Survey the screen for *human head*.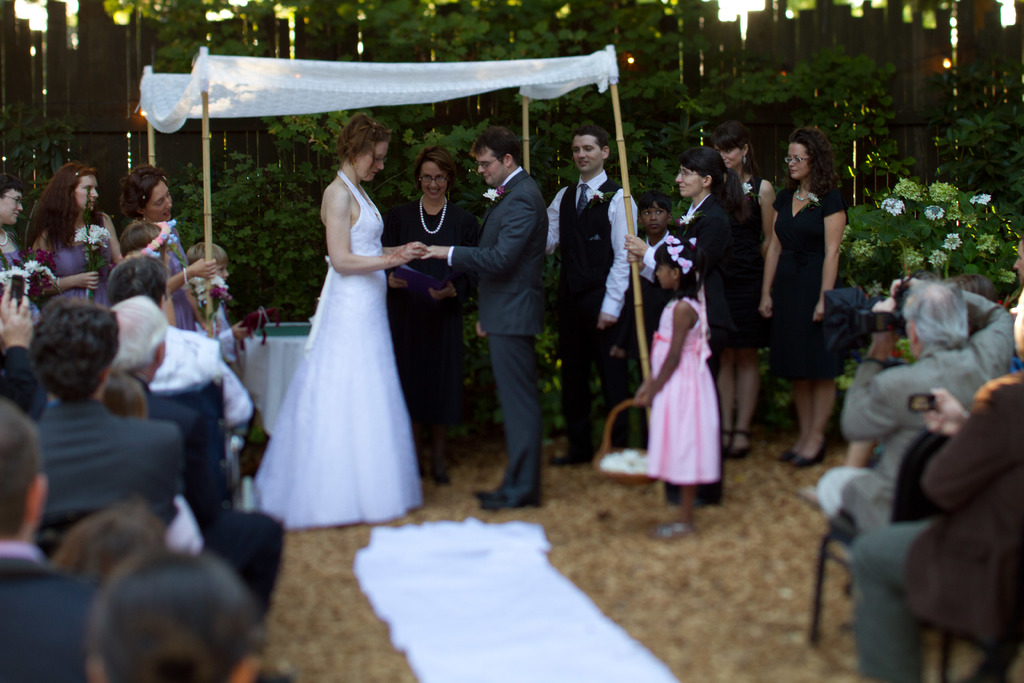
Survey found: [335,111,392,183].
